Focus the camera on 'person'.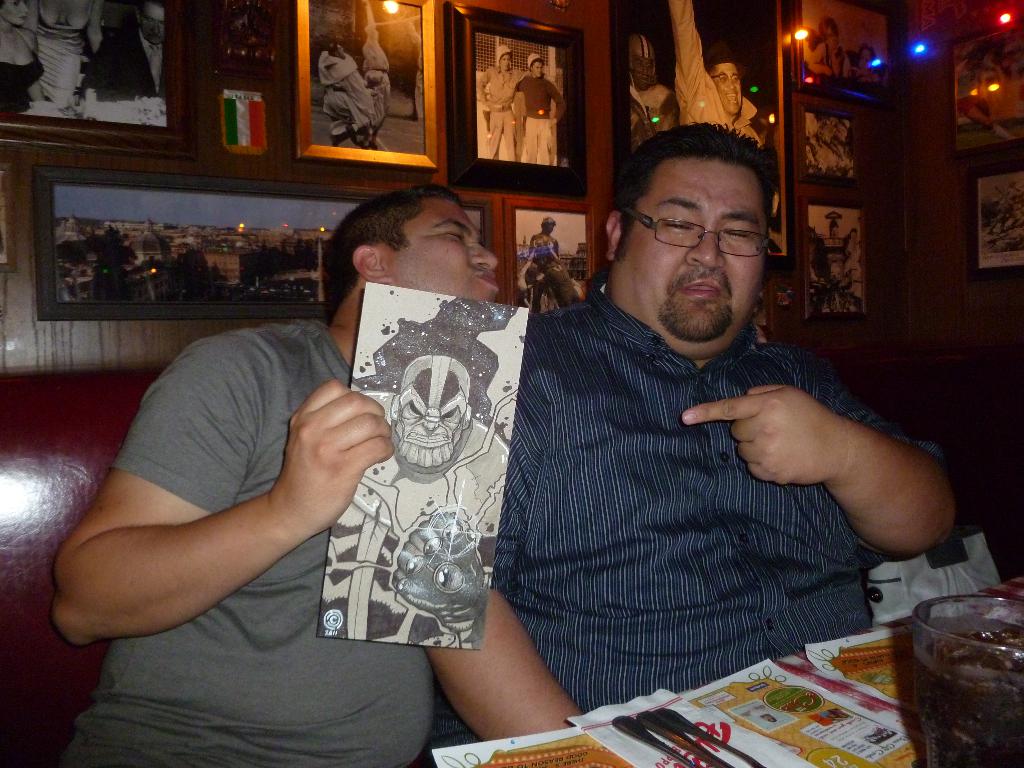
Focus region: [525, 214, 565, 314].
